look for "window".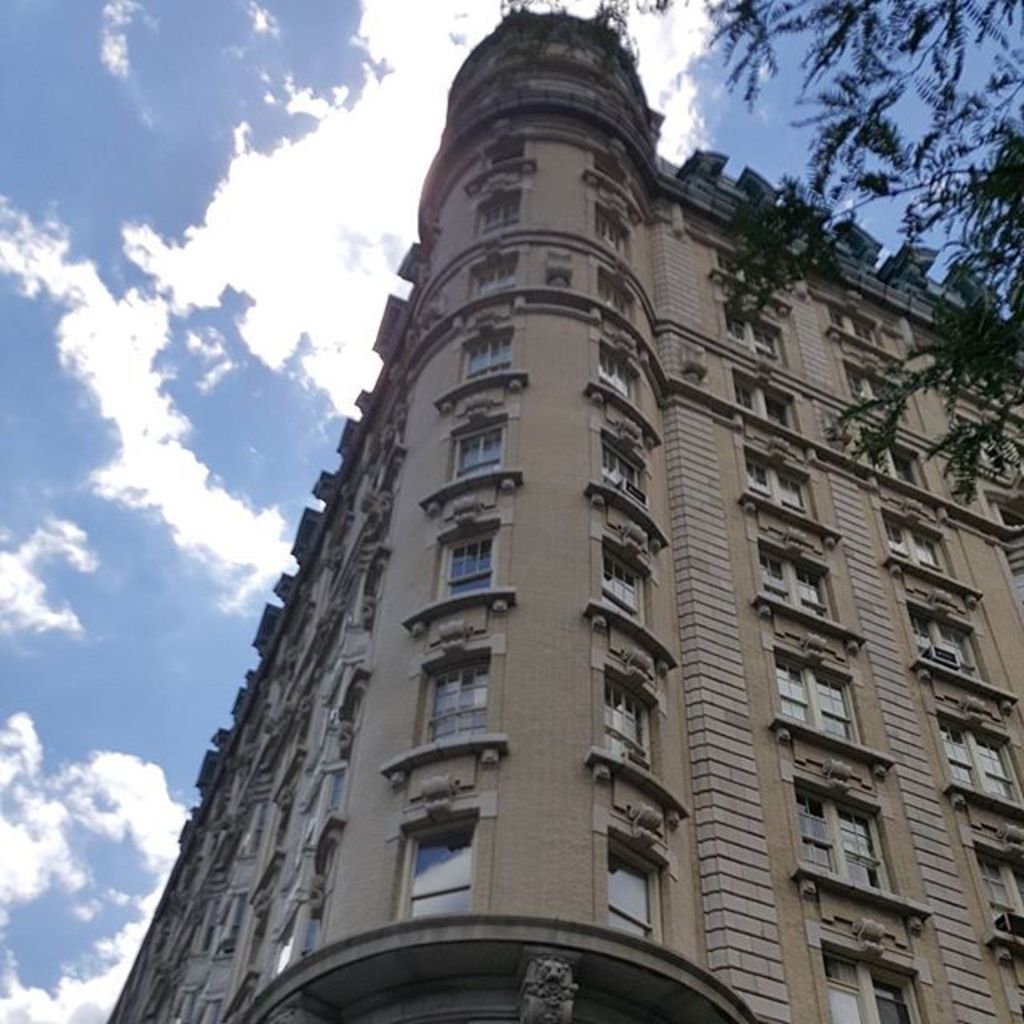
Found: x1=827, y1=955, x2=858, y2=1019.
